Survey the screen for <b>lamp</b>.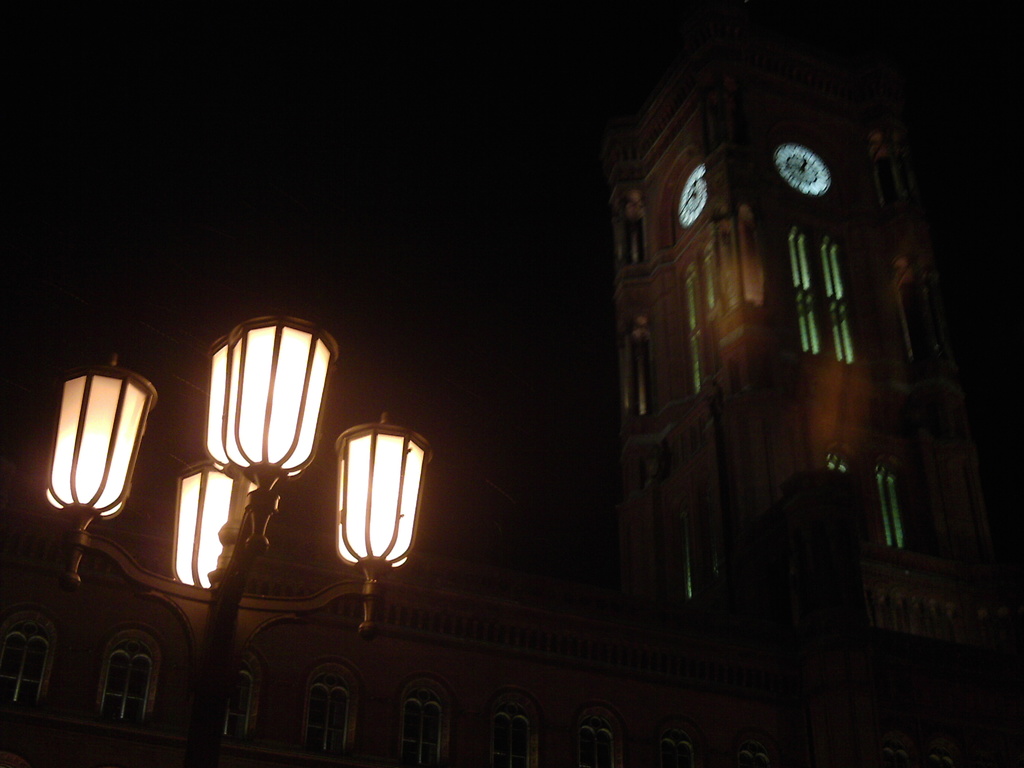
Survey found: [x1=329, y1=401, x2=431, y2=627].
